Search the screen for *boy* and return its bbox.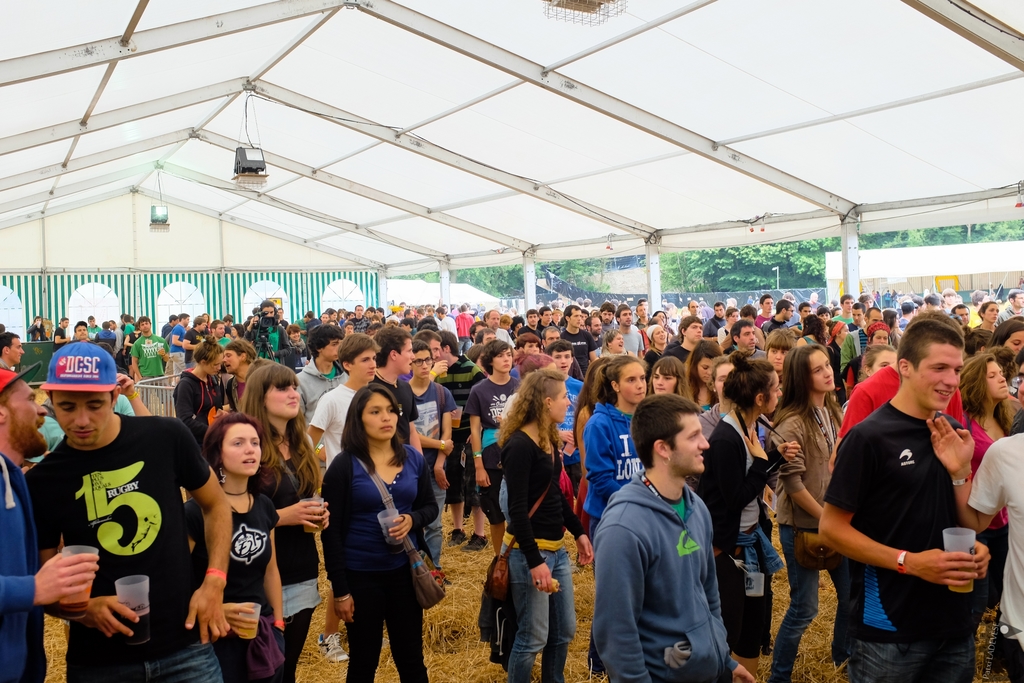
Found: 582,390,757,682.
